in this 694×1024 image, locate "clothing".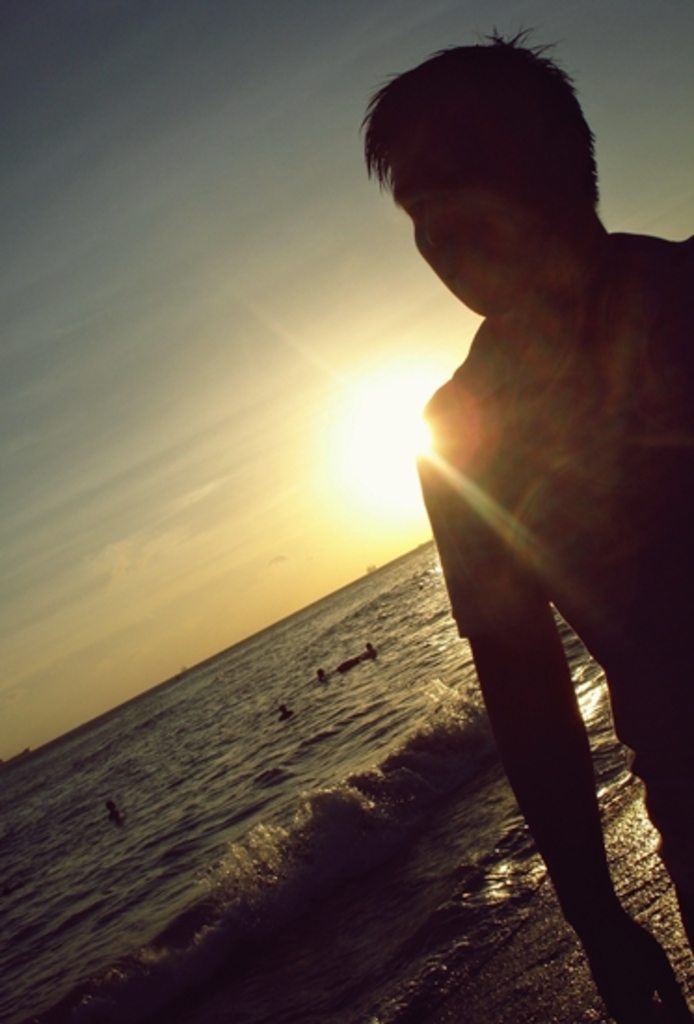
Bounding box: {"x1": 419, "y1": 231, "x2": 692, "y2": 942}.
